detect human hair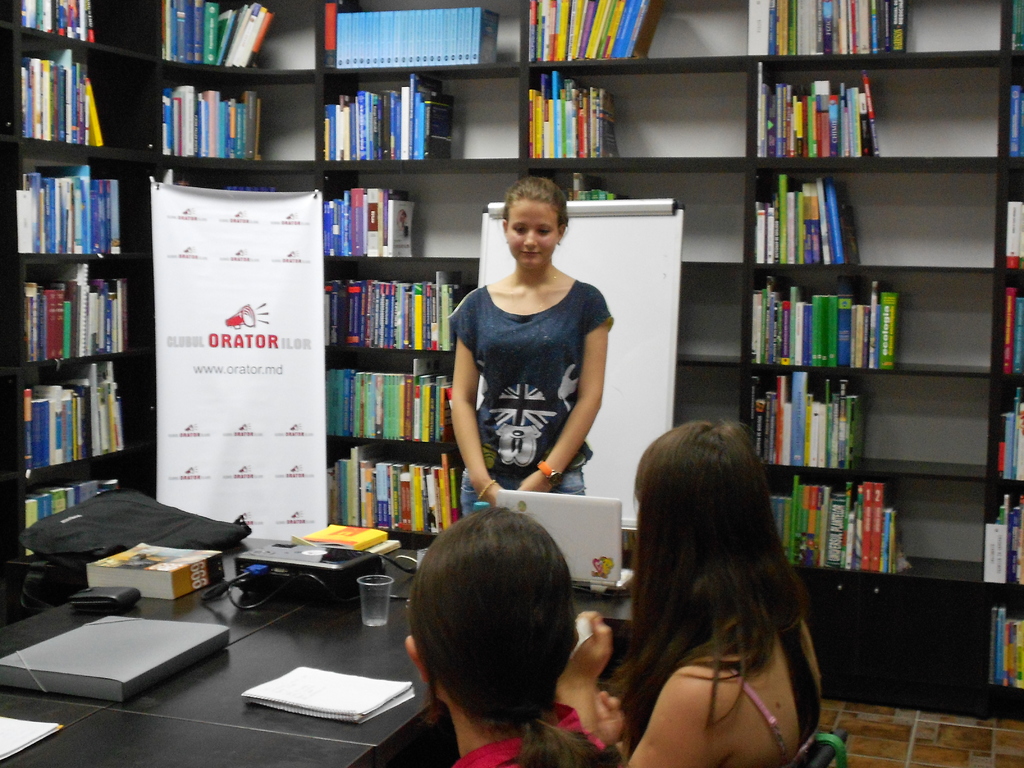
[412,505,607,767]
